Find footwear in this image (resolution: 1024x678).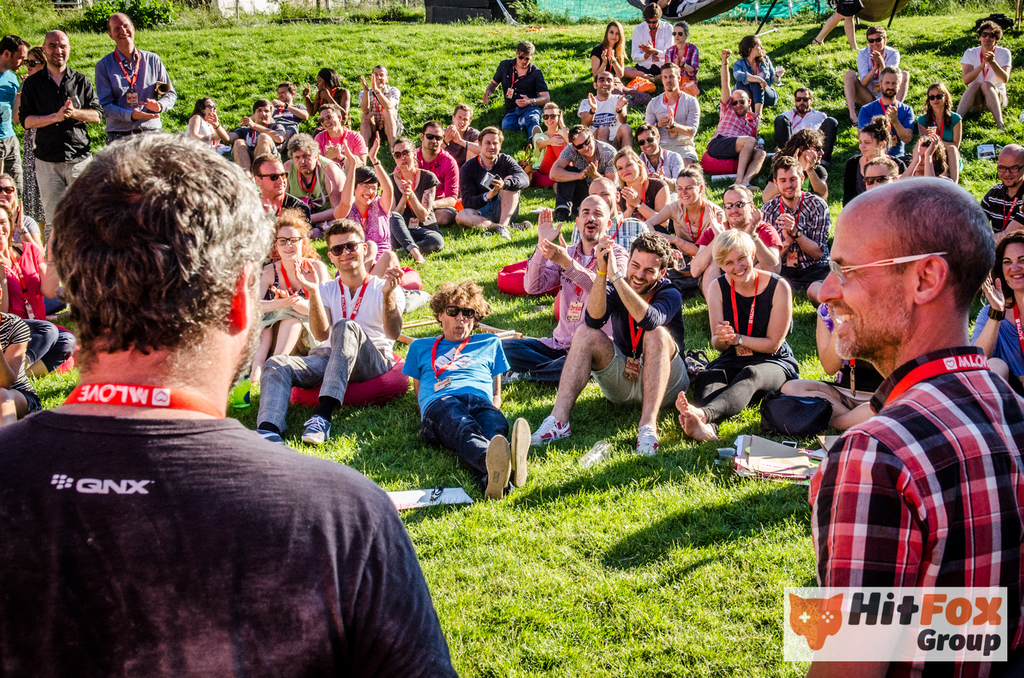
detection(528, 413, 572, 446).
